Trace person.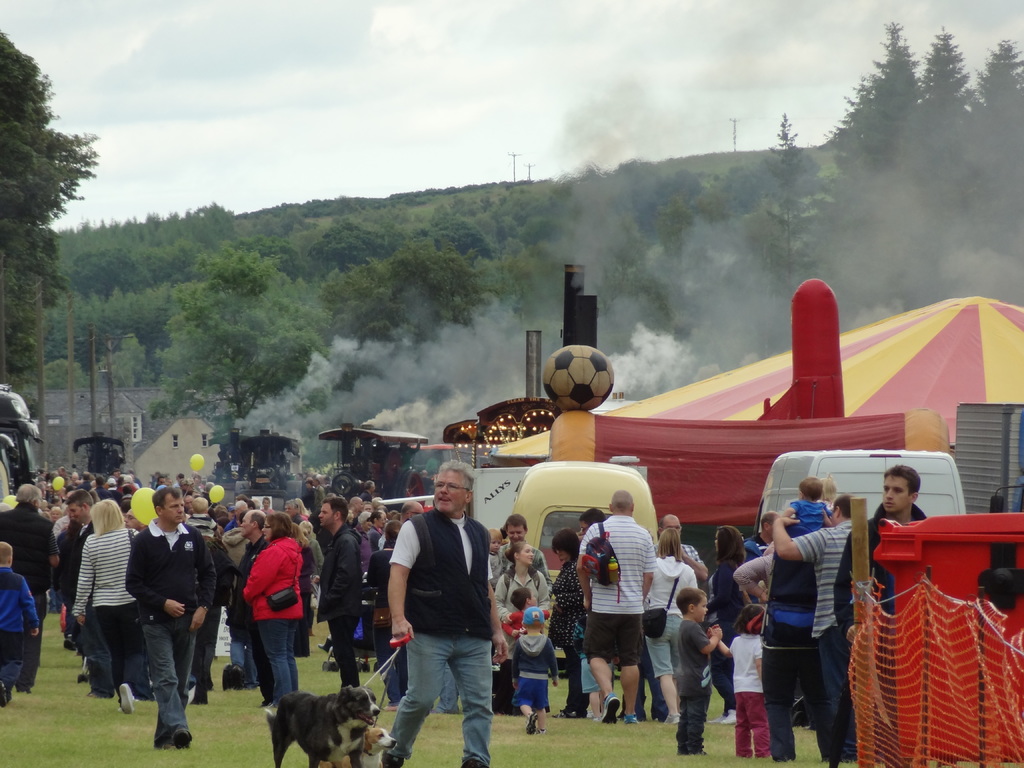
Traced to select_region(769, 490, 856, 767).
